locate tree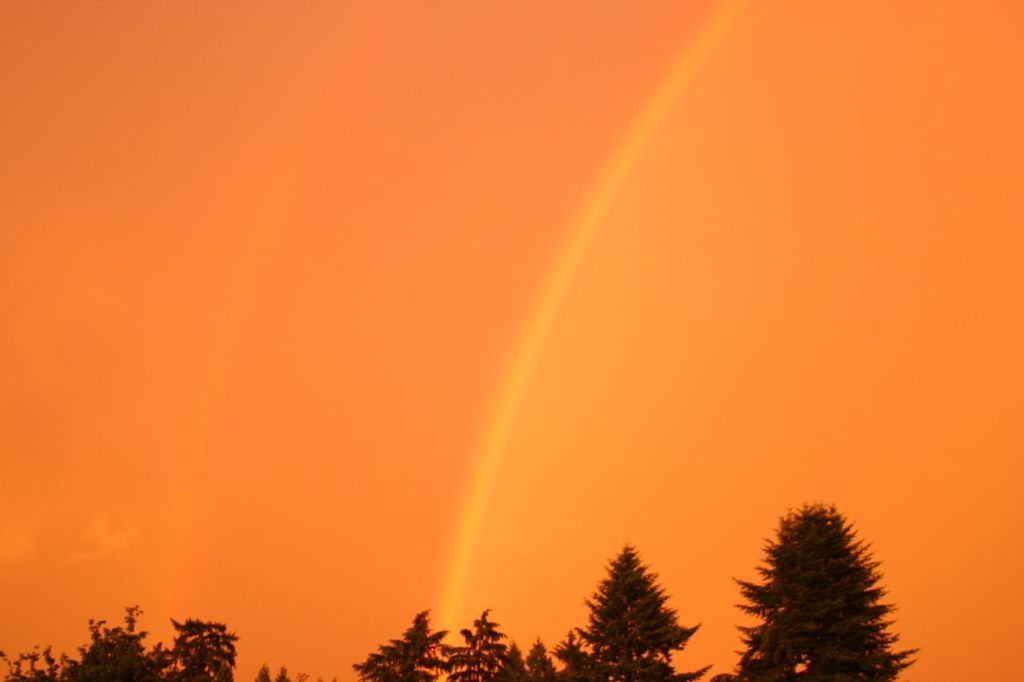
{"left": 351, "top": 604, "right": 466, "bottom": 681}
